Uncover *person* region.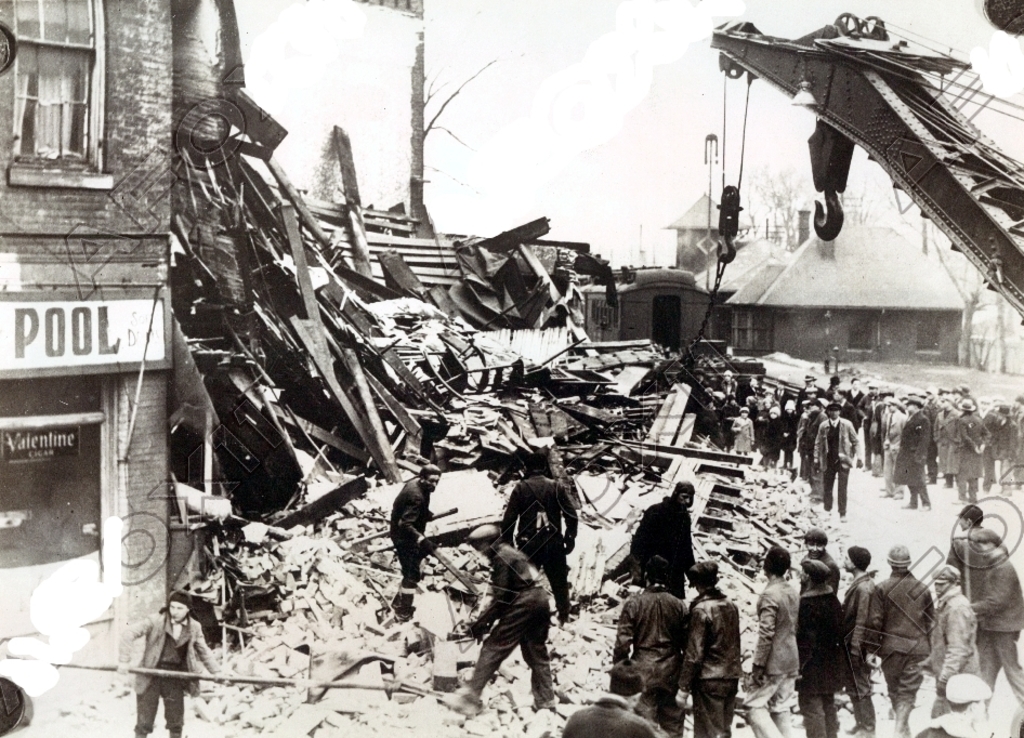
Uncovered: Rect(460, 523, 559, 717).
